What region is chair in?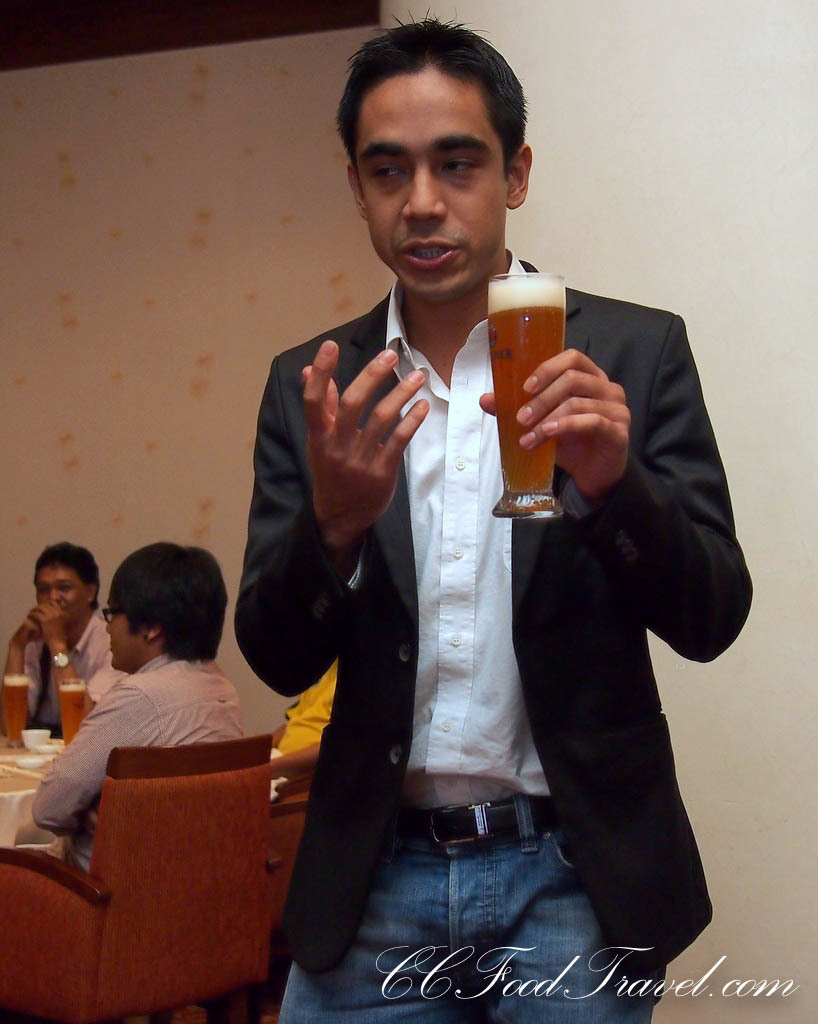
left=0, top=741, right=287, bottom=1023.
